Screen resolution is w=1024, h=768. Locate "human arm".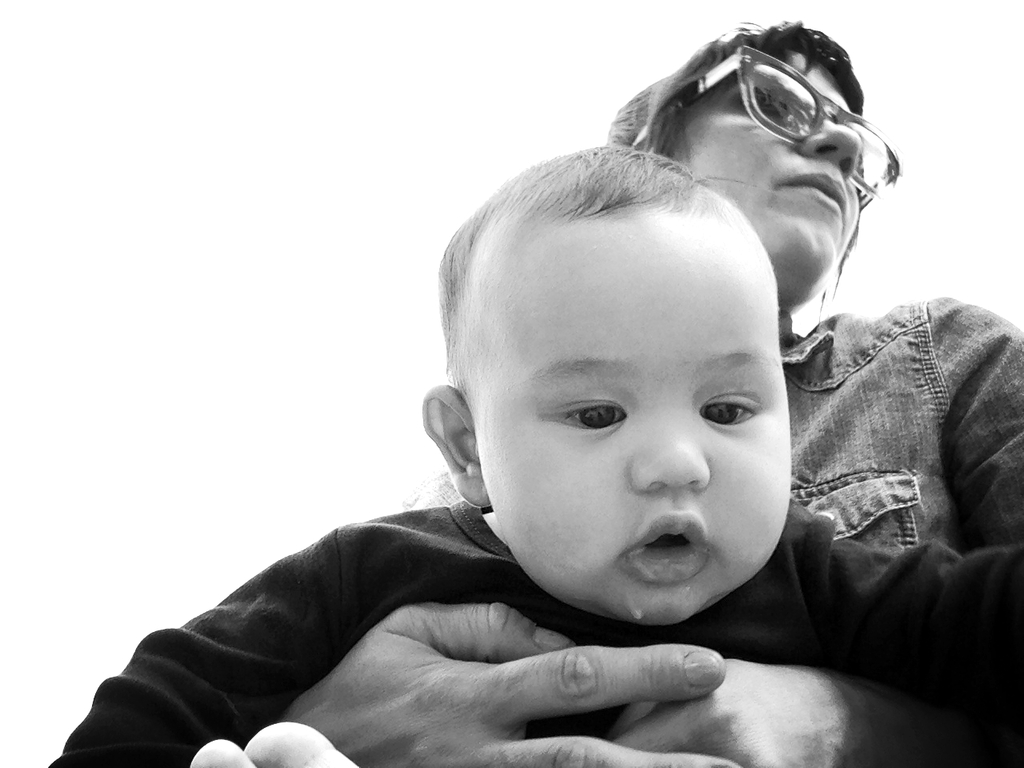
x1=228 y1=590 x2=768 y2=766.
